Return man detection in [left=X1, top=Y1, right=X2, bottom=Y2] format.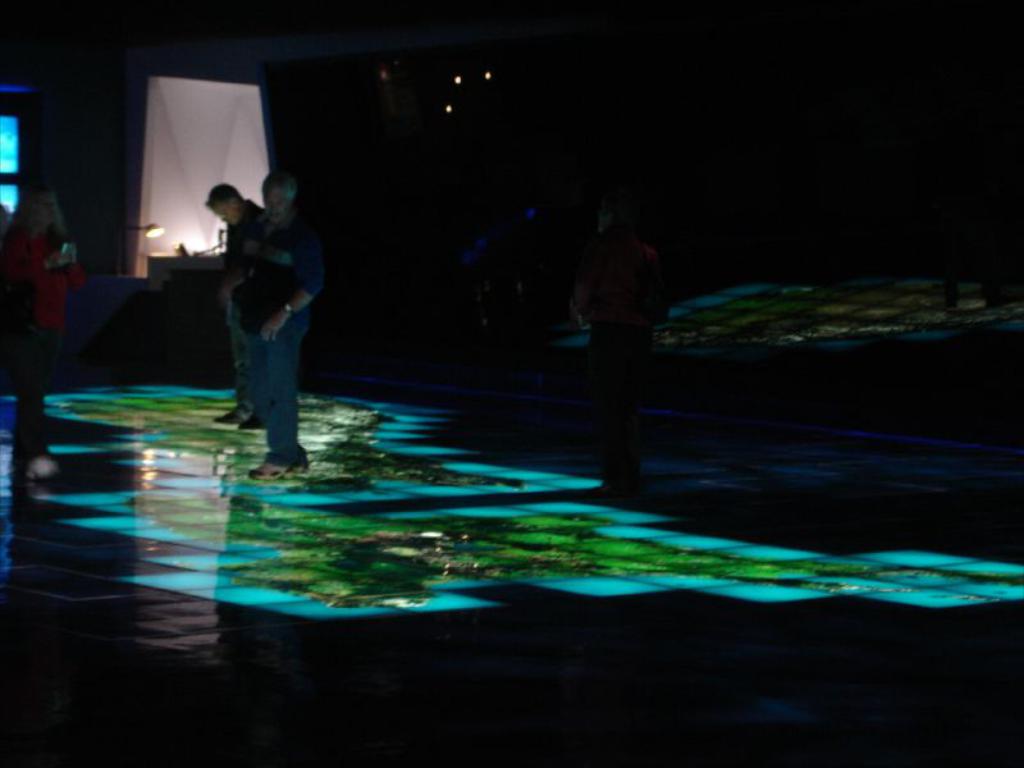
[left=224, top=179, right=312, bottom=492].
